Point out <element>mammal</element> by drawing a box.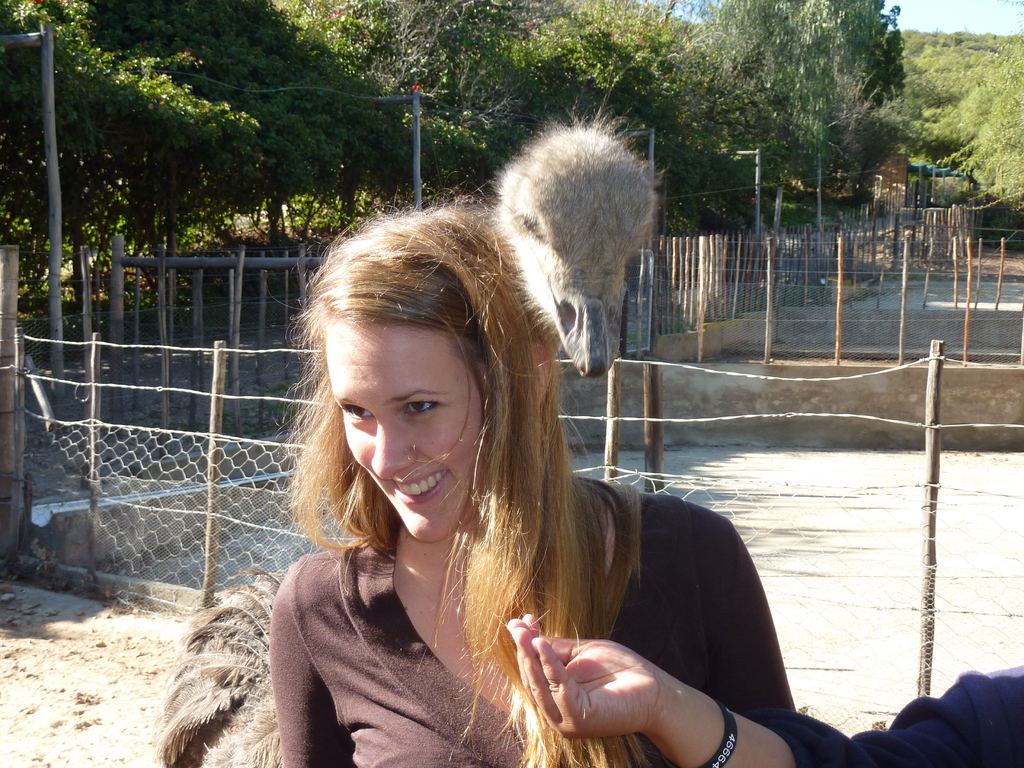
241, 189, 838, 759.
